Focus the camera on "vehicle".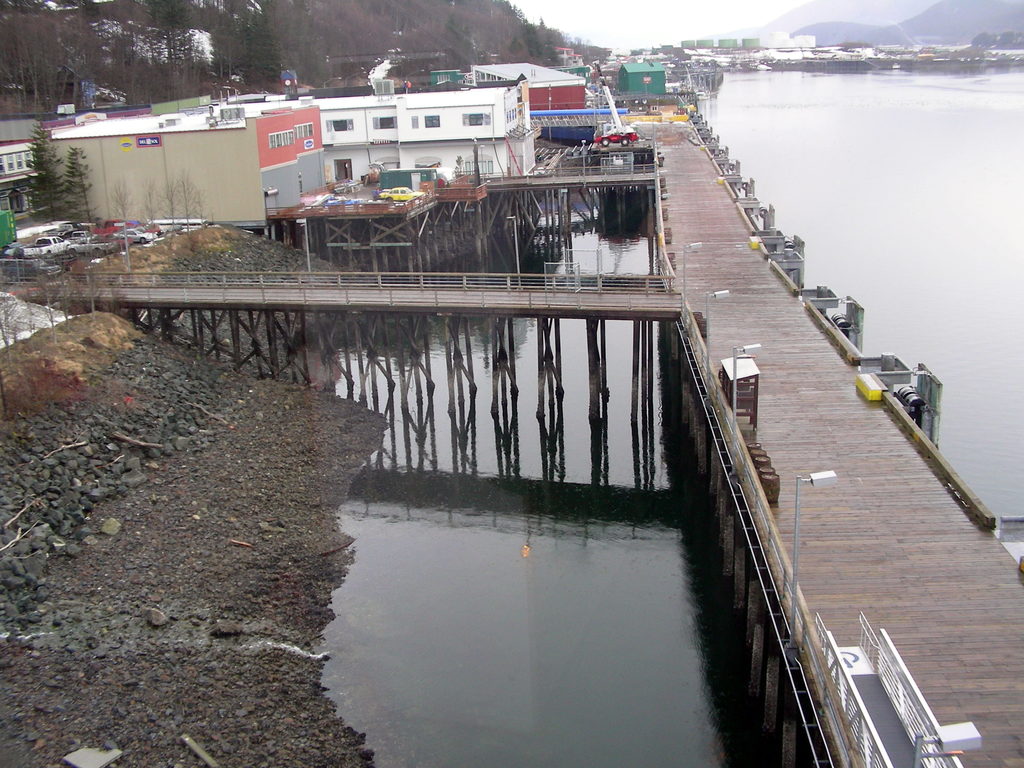
Focus region: (110, 224, 156, 239).
